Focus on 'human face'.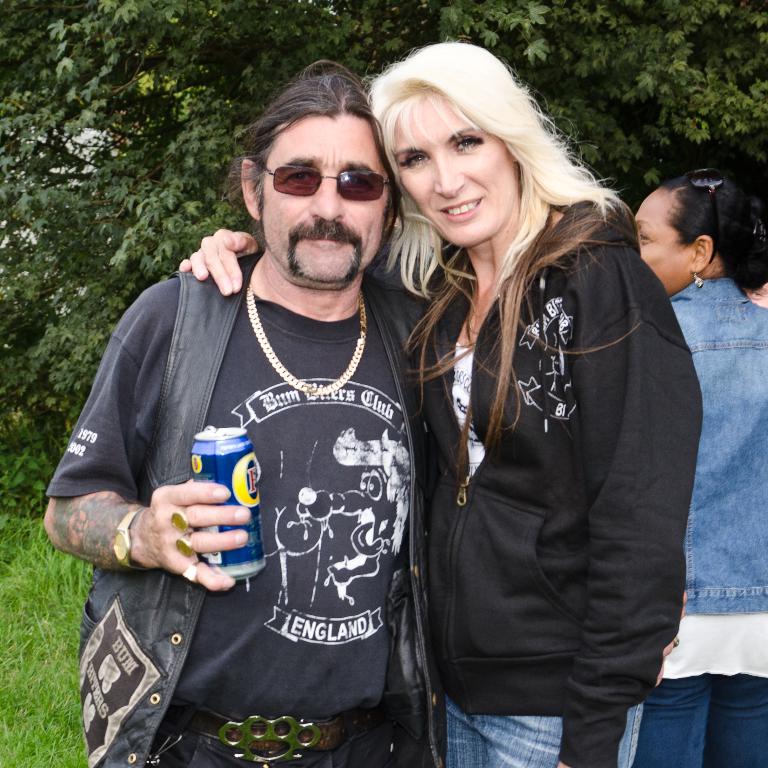
Focused at rect(637, 189, 691, 289).
